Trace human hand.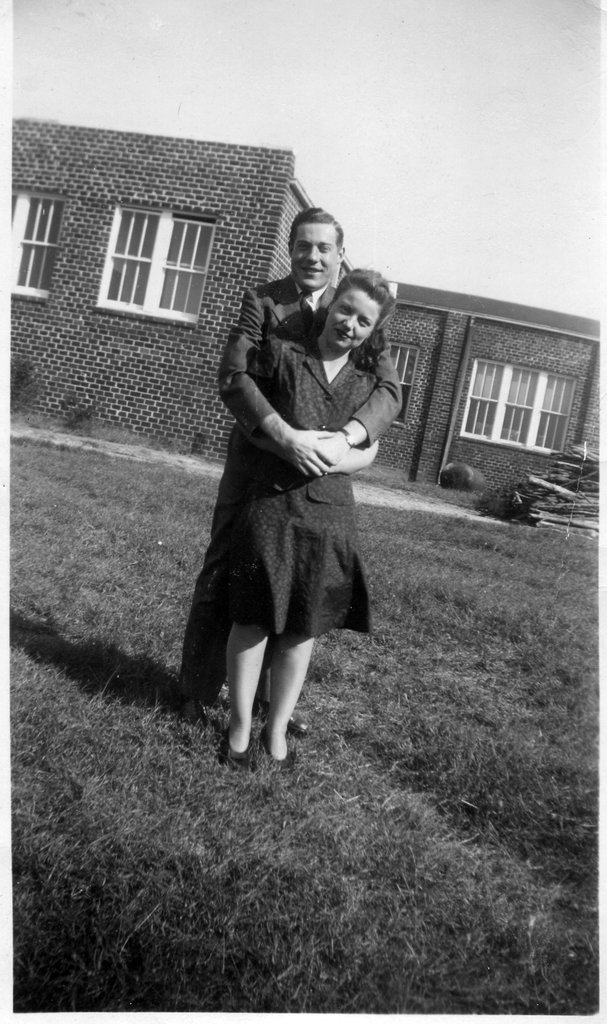
Traced to rect(321, 434, 348, 464).
